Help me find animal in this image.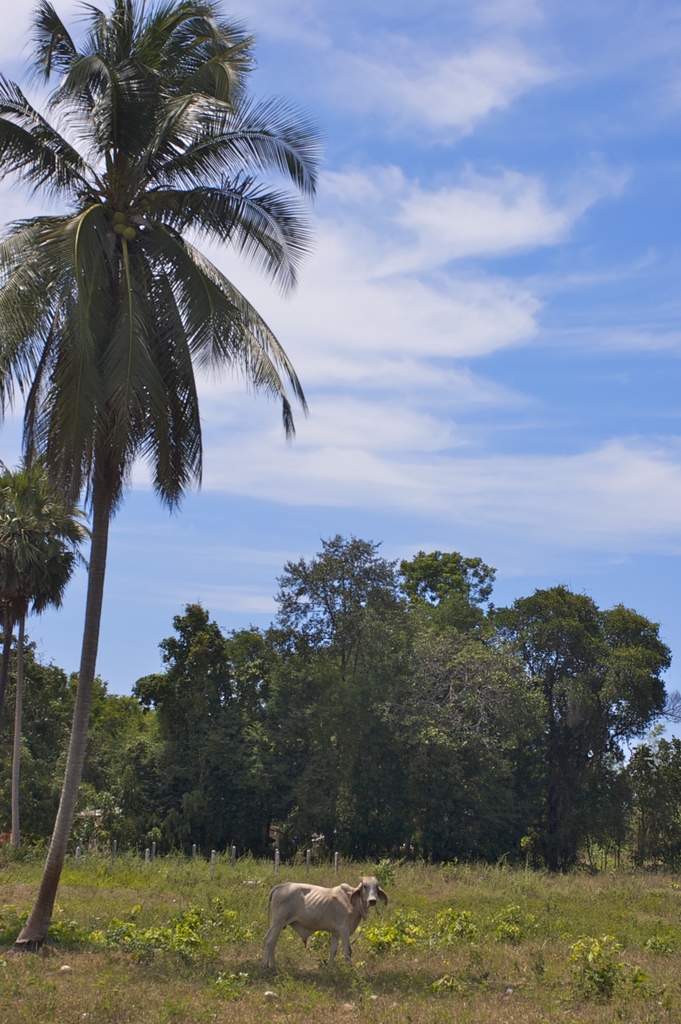
Found it: <bbox>253, 877, 389, 980</bbox>.
